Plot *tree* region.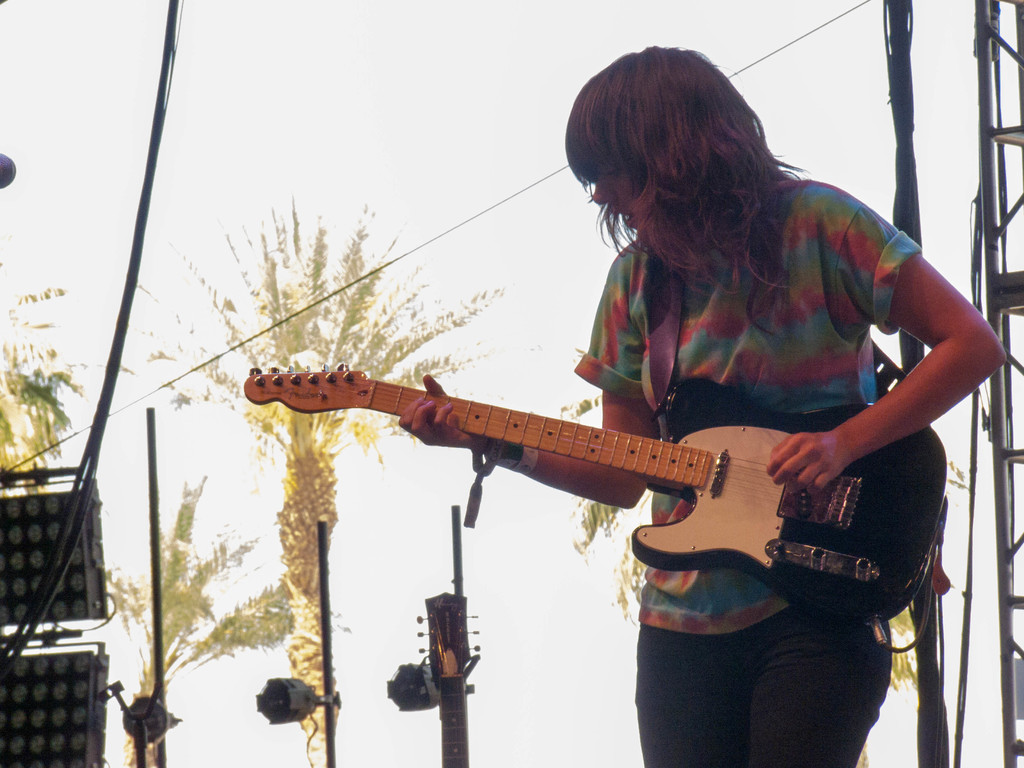
Plotted at 0, 278, 121, 486.
